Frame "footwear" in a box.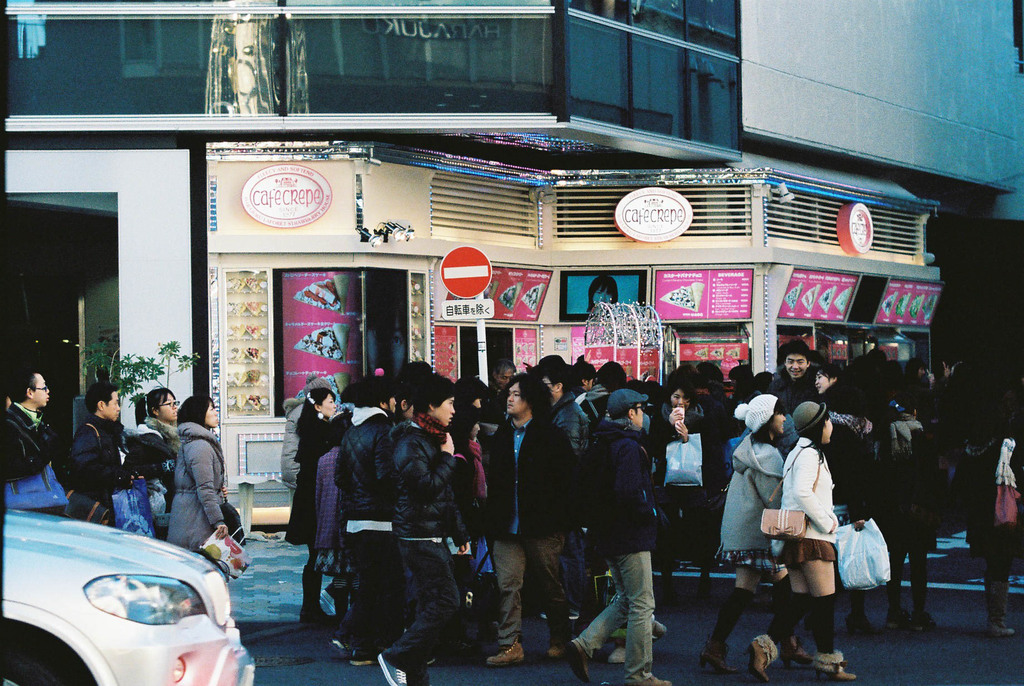
(x1=883, y1=608, x2=909, y2=632).
